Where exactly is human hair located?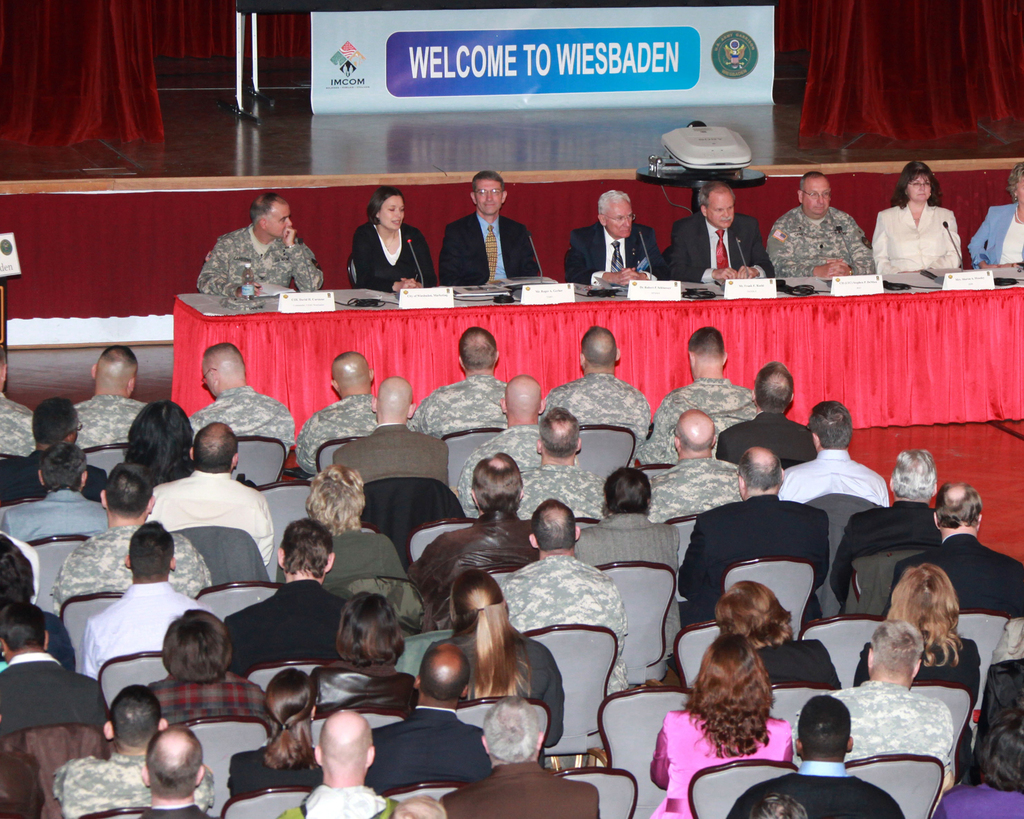
Its bounding box is rect(808, 402, 860, 445).
